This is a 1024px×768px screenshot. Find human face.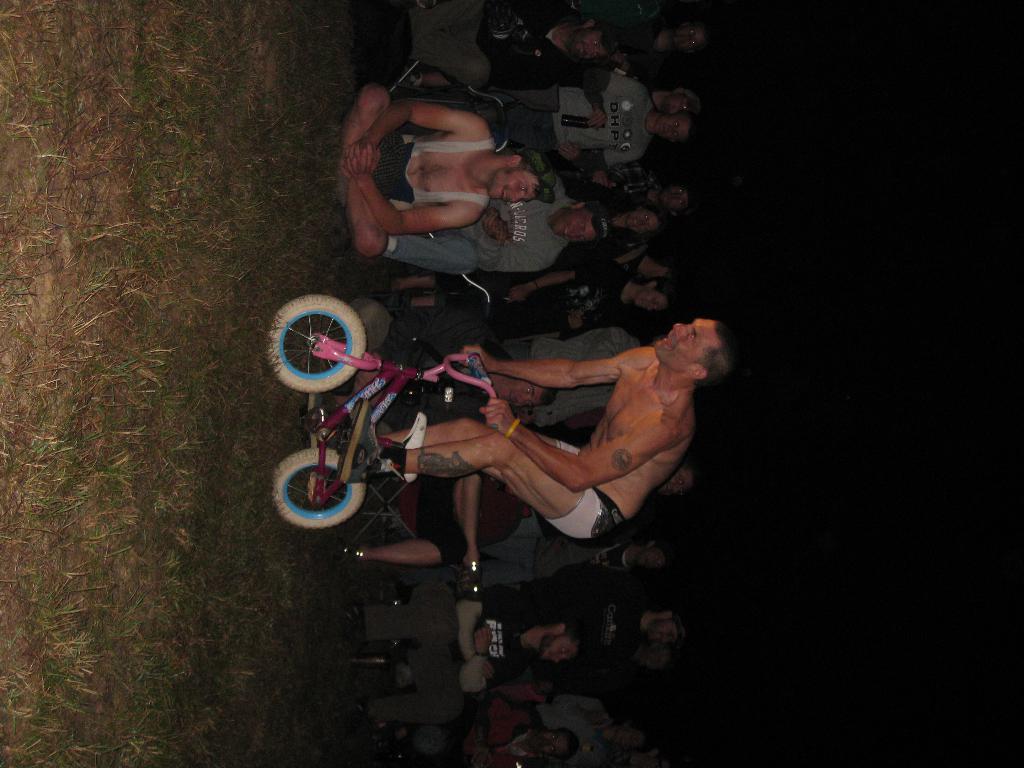
Bounding box: (x1=660, y1=190, x2=689, y2=214).
